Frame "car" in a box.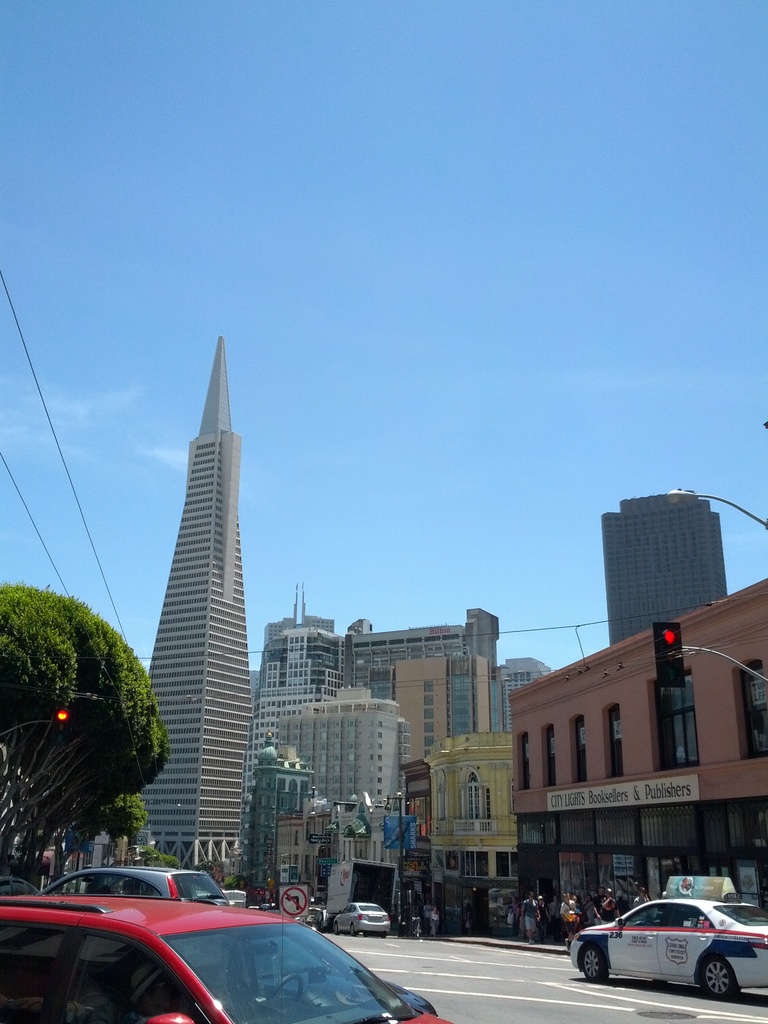
x1=305 y1=906 x2=323 y2=922.
